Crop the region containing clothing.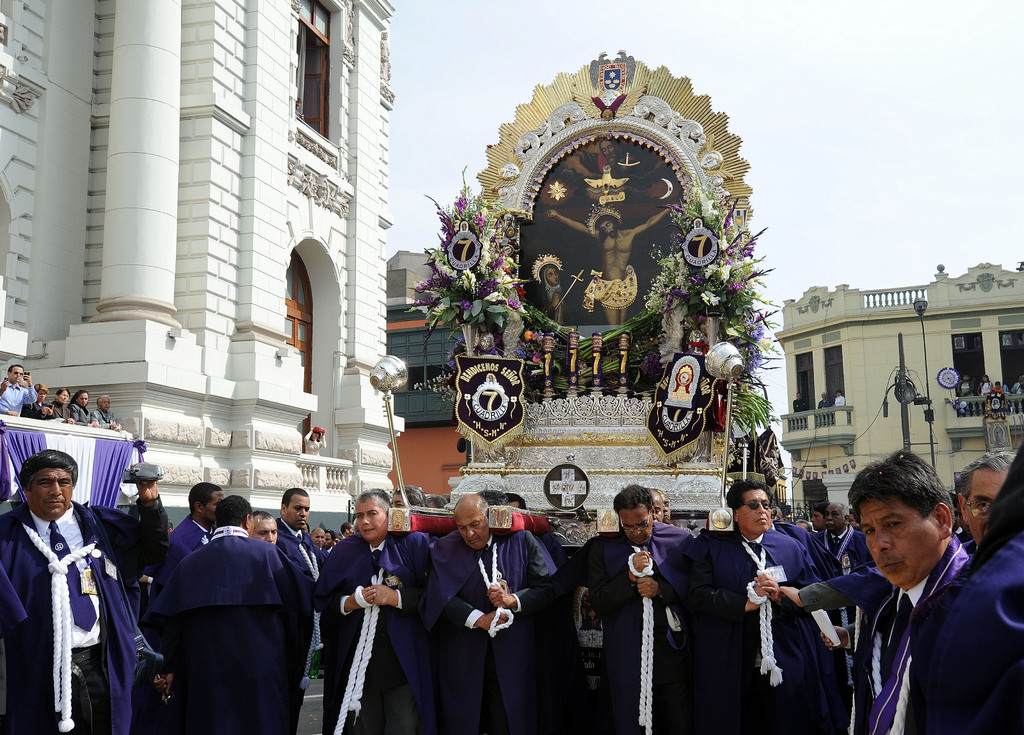
Crop region: 918:531:1023:734.
